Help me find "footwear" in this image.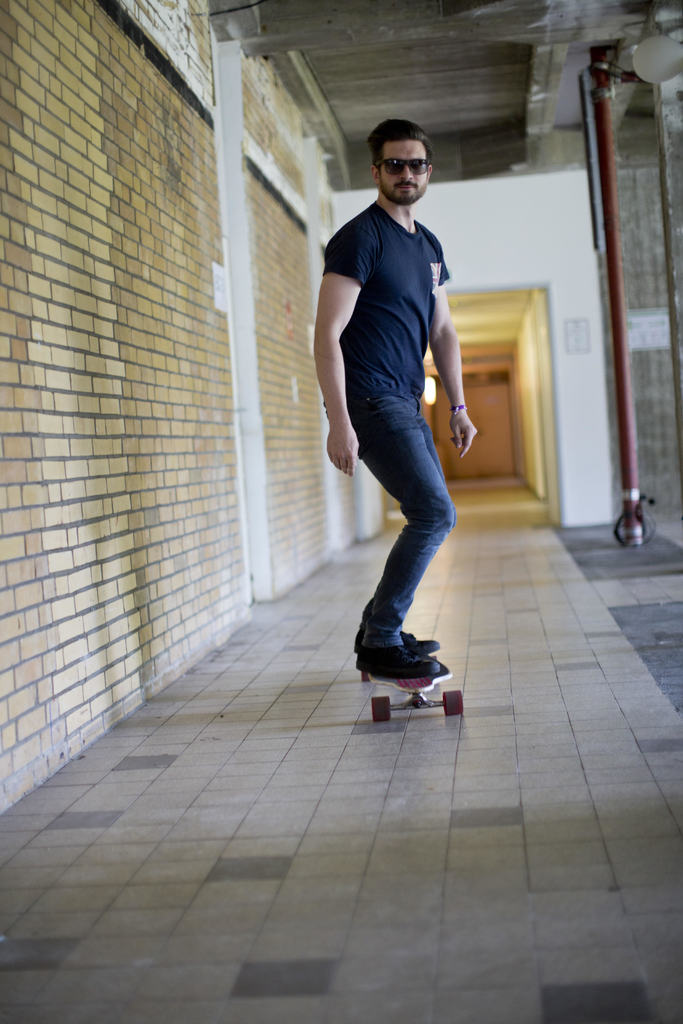
Found it: l=358, t=620, r=455, b=697.
